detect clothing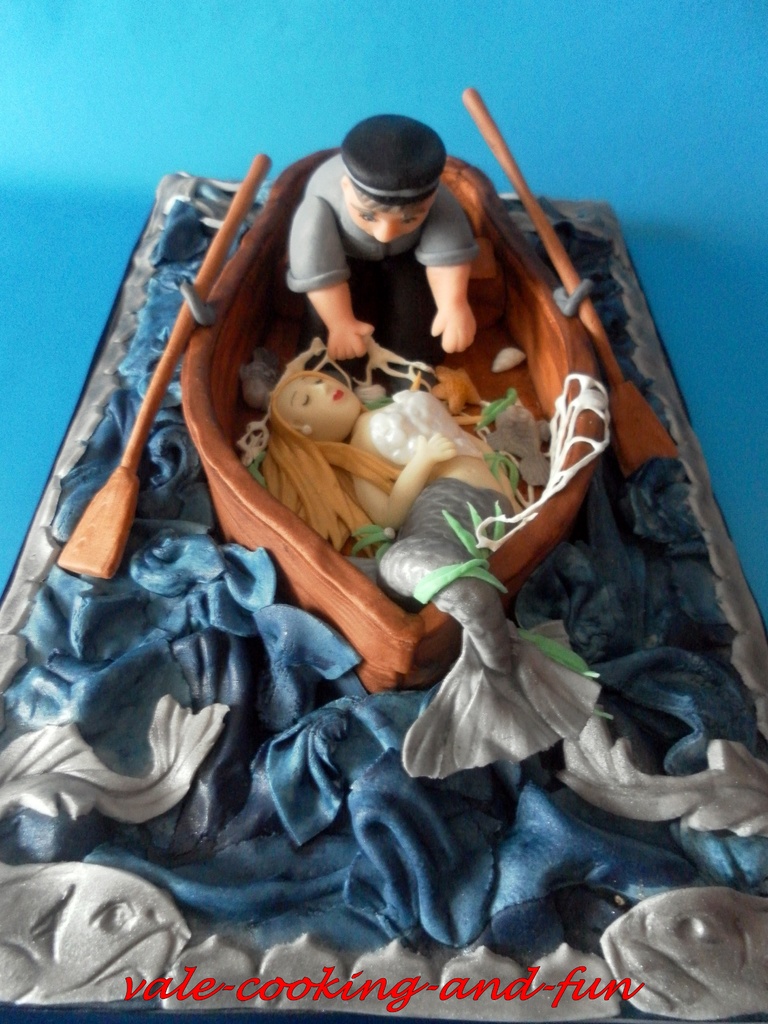
BBox(368, 386, 608, 780)
